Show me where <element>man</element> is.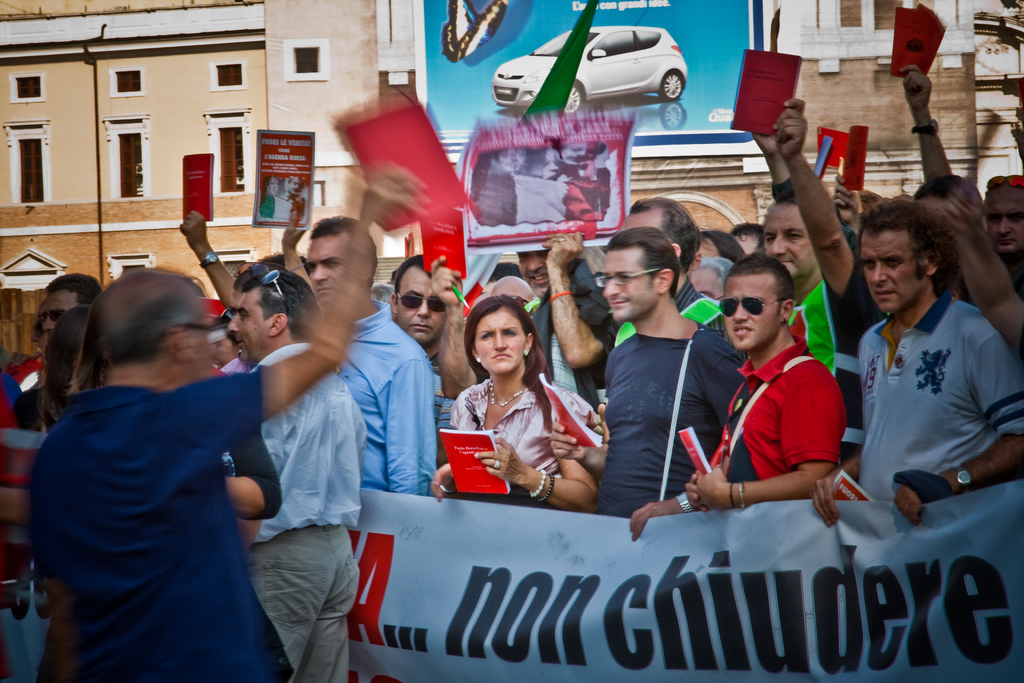
<element>man</element> is at x1=811, y1=200, x2=1023, y2=527.
